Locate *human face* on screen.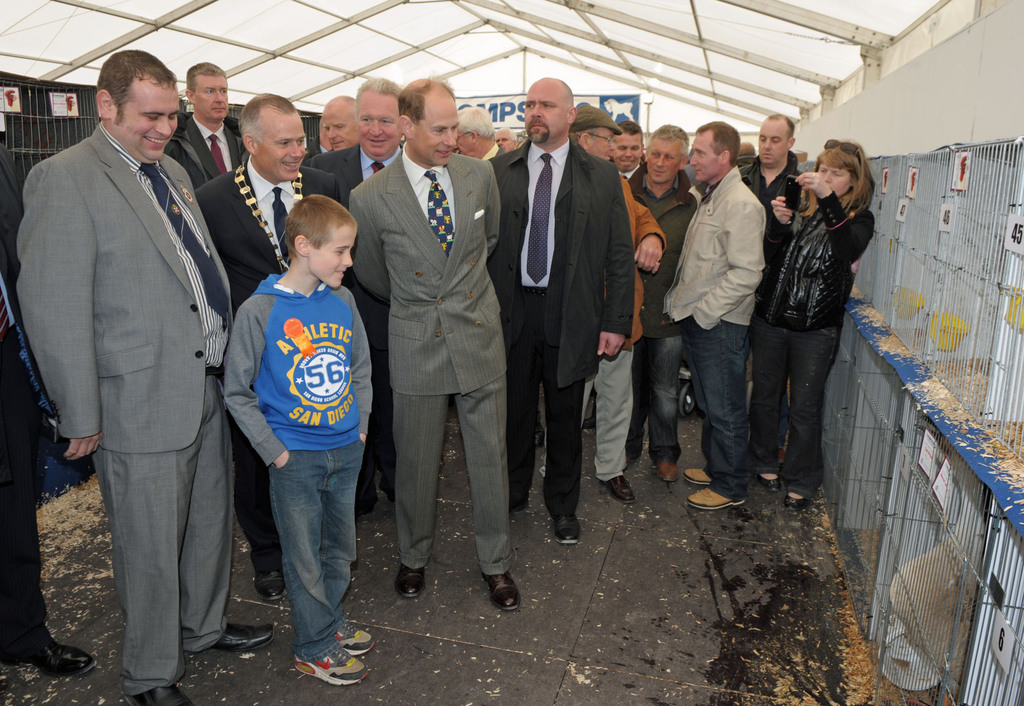
On screen at (691, 132, 720, 175).
